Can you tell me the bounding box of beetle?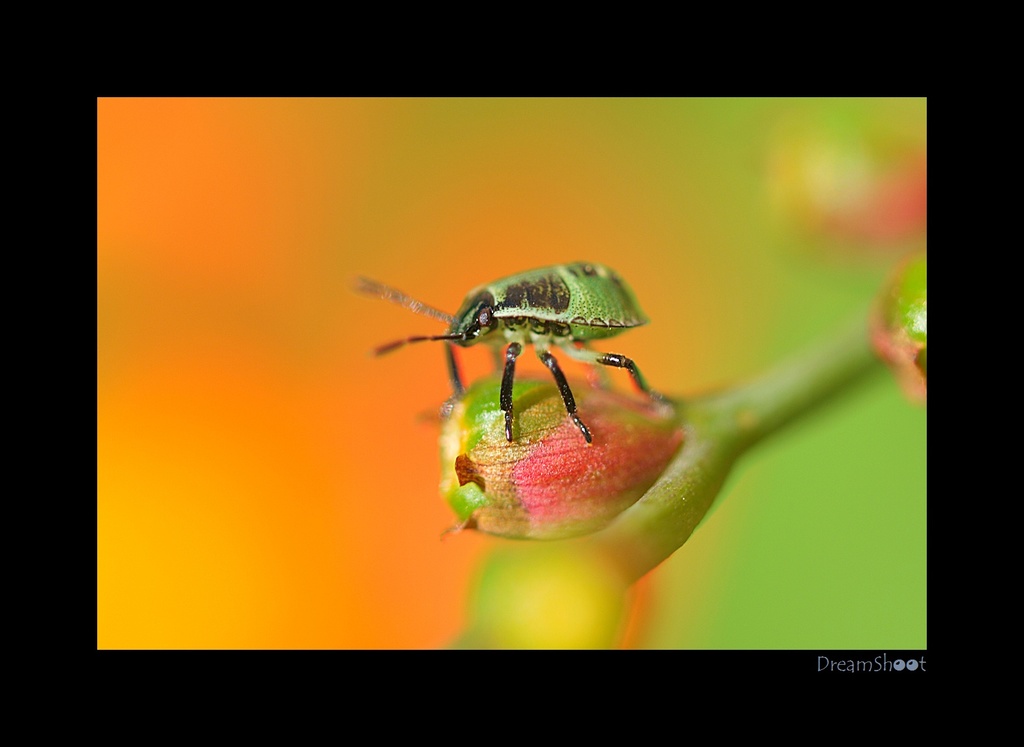
[x1=370, y1=253, x2=681, y2=474].
